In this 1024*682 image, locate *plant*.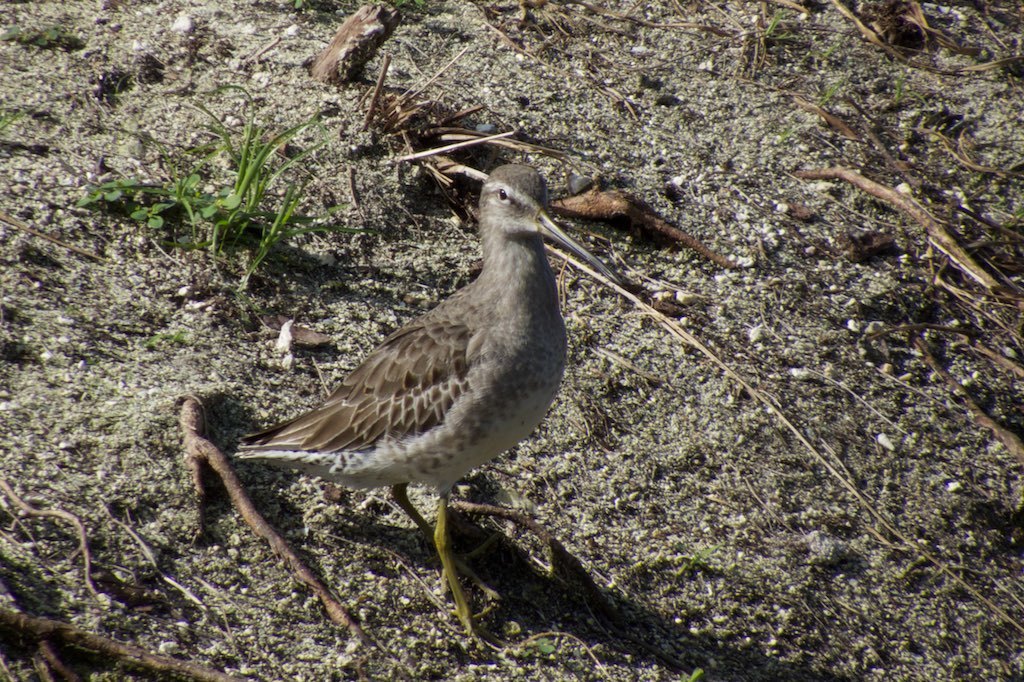
Bounding box: BBox(191, 88, 361, 302).
